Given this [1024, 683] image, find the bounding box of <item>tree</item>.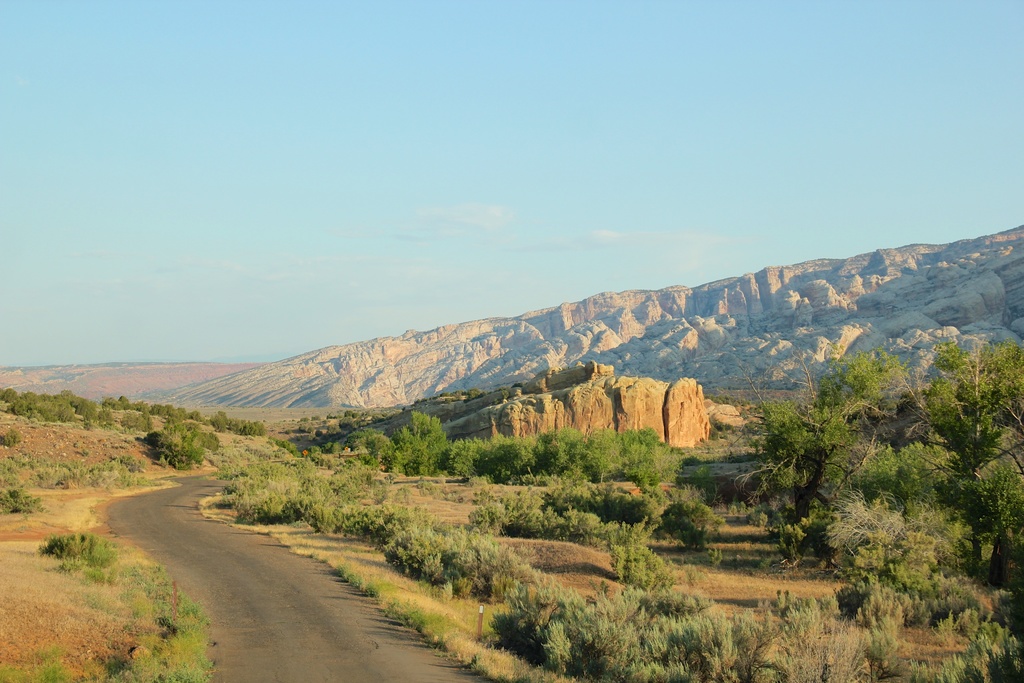
712/350/913/564.
